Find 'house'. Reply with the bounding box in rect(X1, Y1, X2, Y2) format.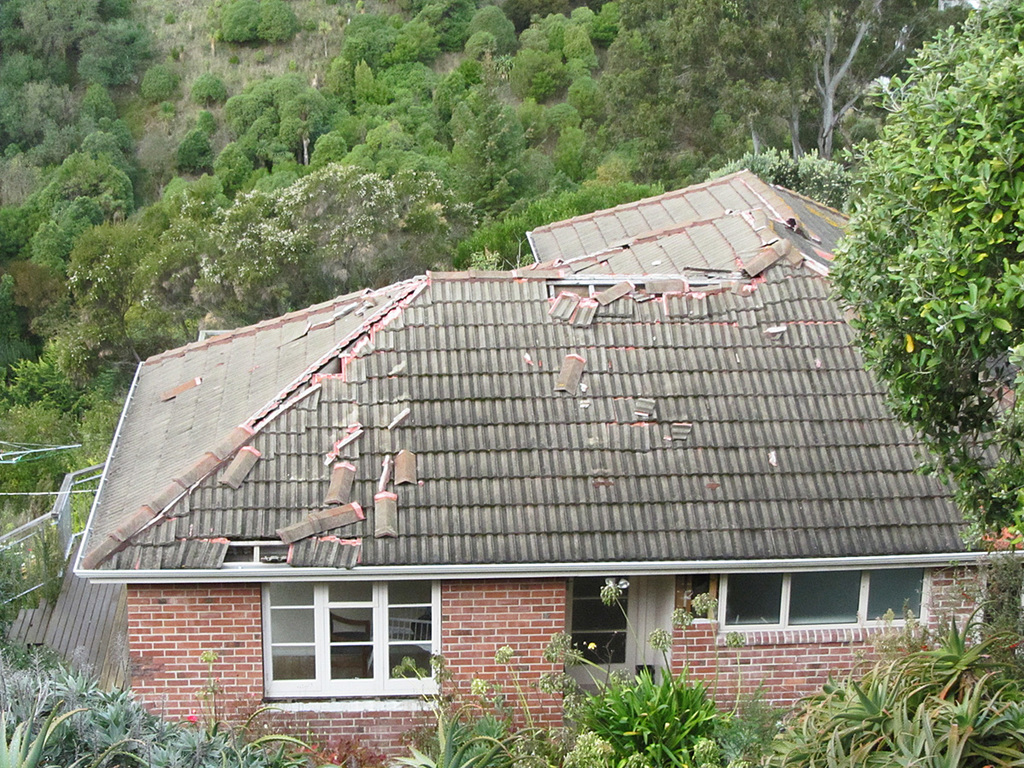
rect(4, 152, 958, 767).
